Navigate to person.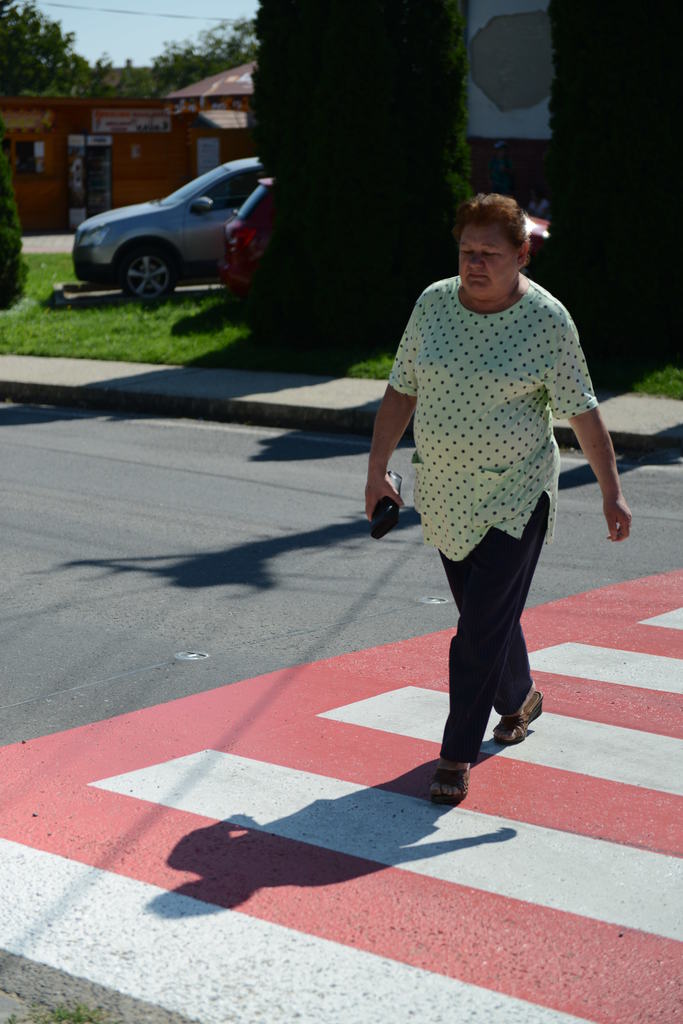
Navigation target: left=354, top=188, right=627, bottom=797.
